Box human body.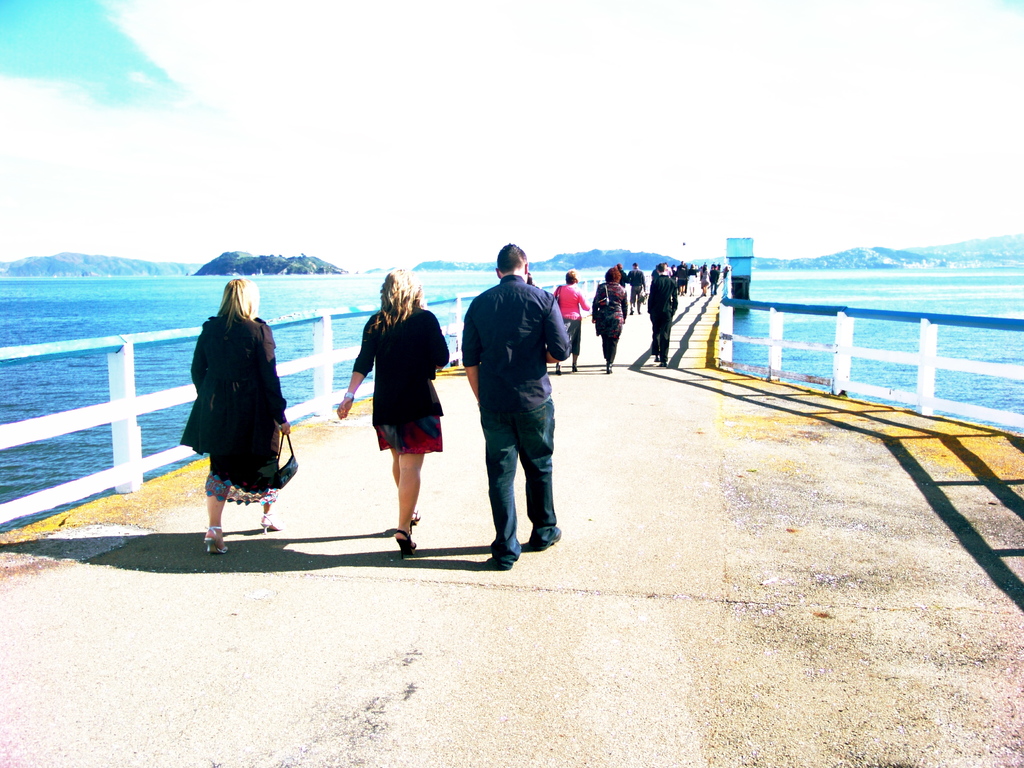
crop(556, 280, 588, 374).
